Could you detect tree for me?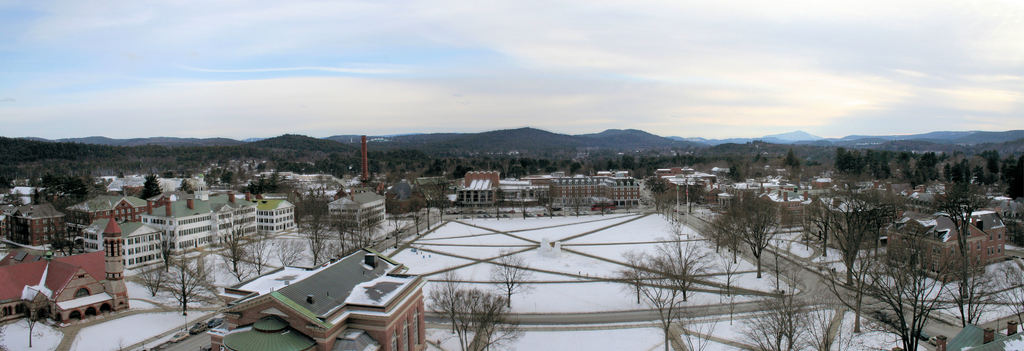
Detection result: region(824, 241, 898, 335).
